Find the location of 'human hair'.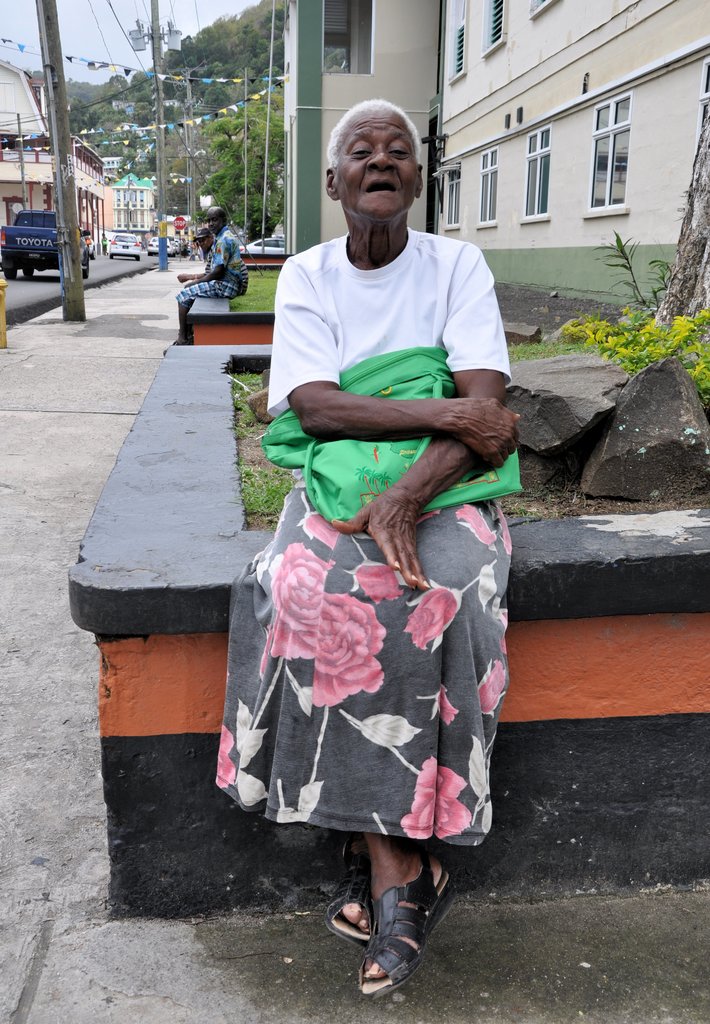
Location: region(318, 89, 423, 157).
